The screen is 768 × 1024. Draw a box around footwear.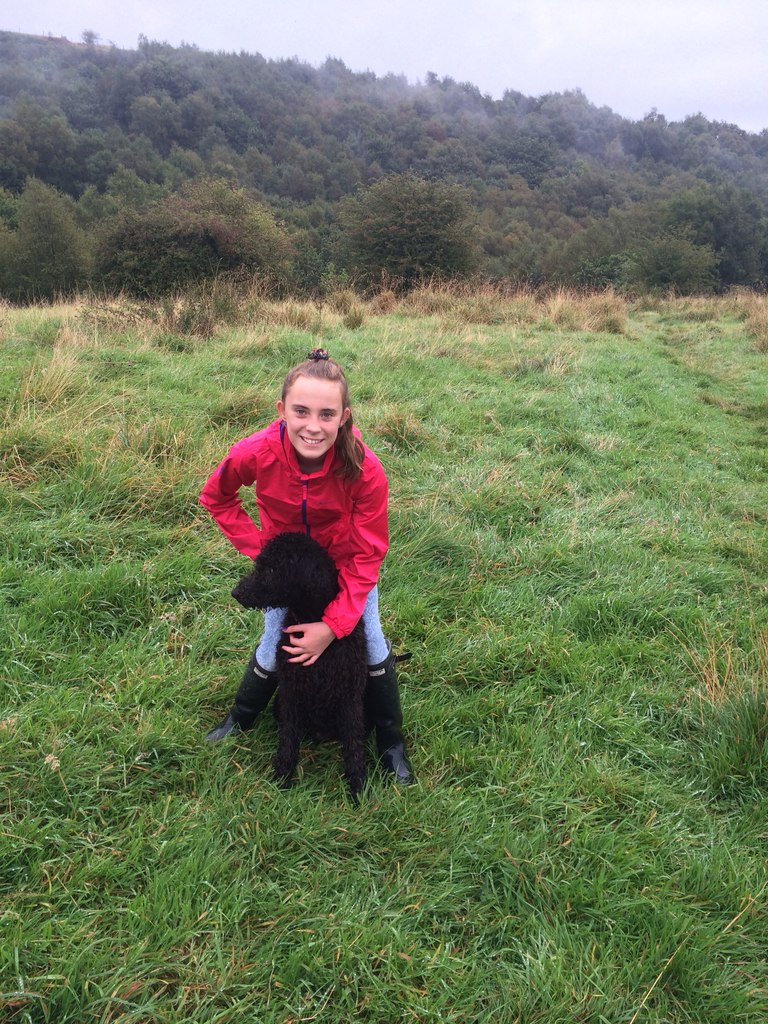
[left=377, top=740, right=415, bottom=790].
